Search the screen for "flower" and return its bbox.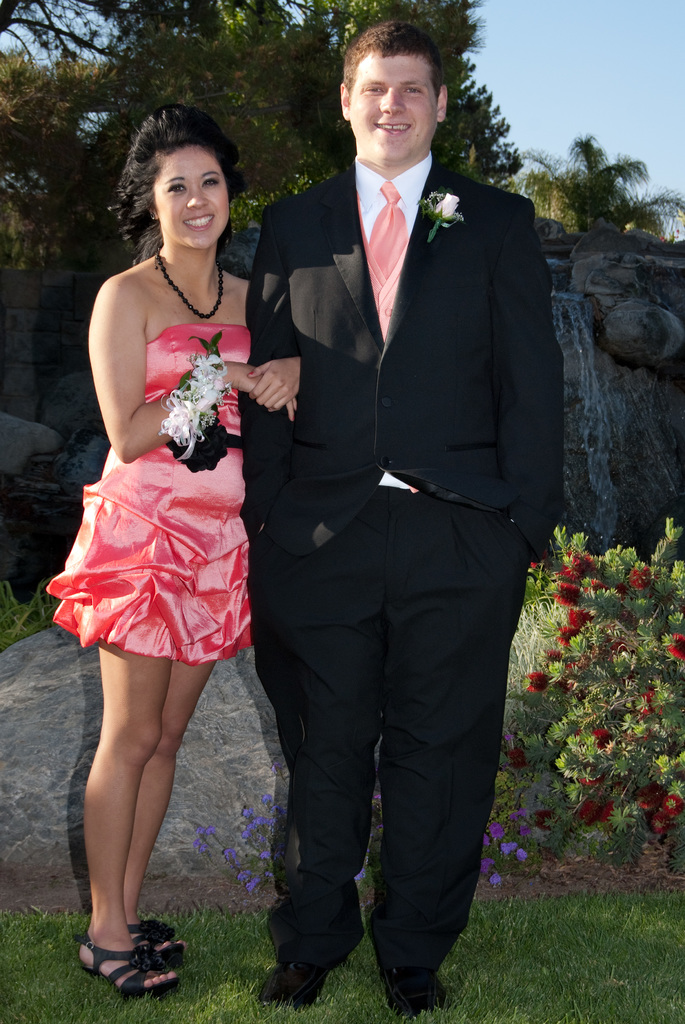
Found: [634,781,666,812].
